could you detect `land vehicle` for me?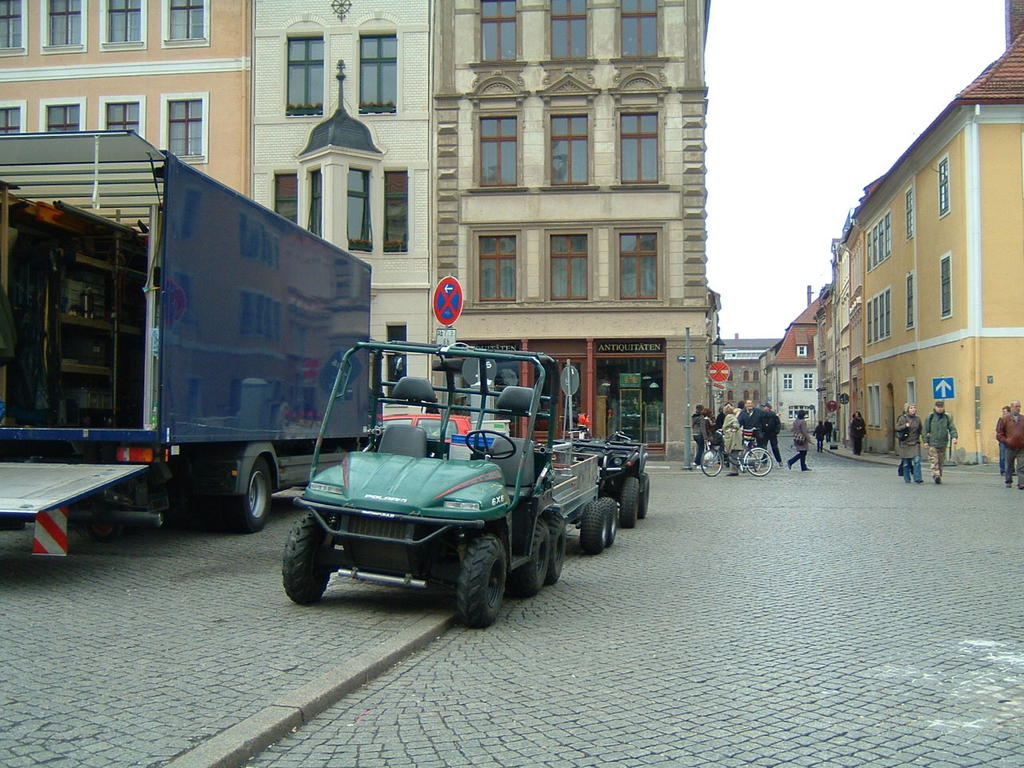
Detection result: 379,415,471,453.
